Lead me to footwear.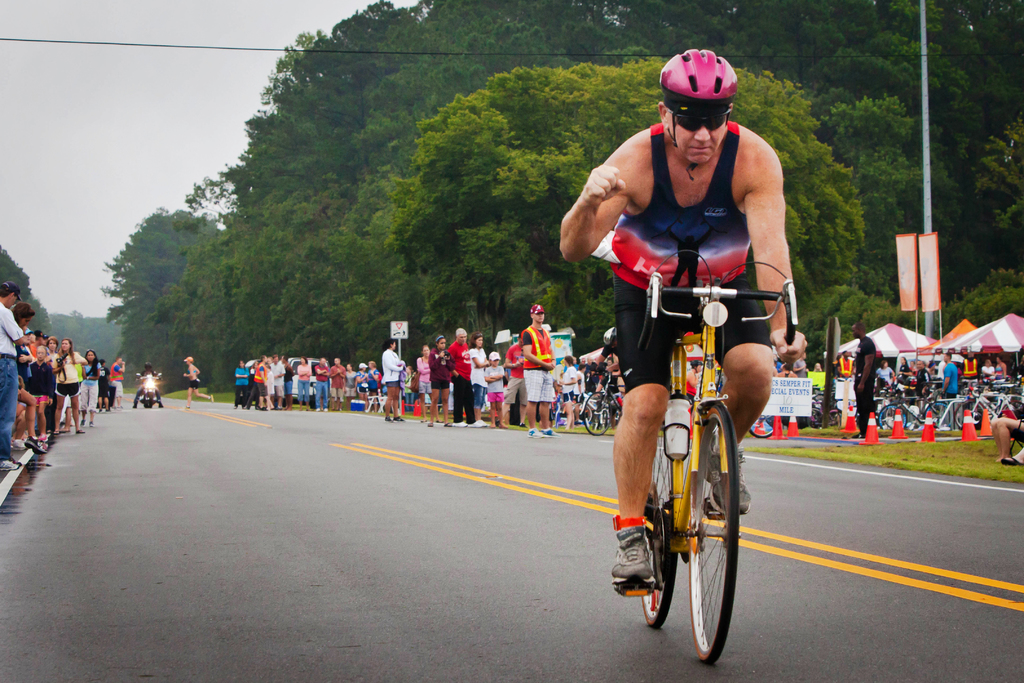
Lead to 429/422/435/426.
